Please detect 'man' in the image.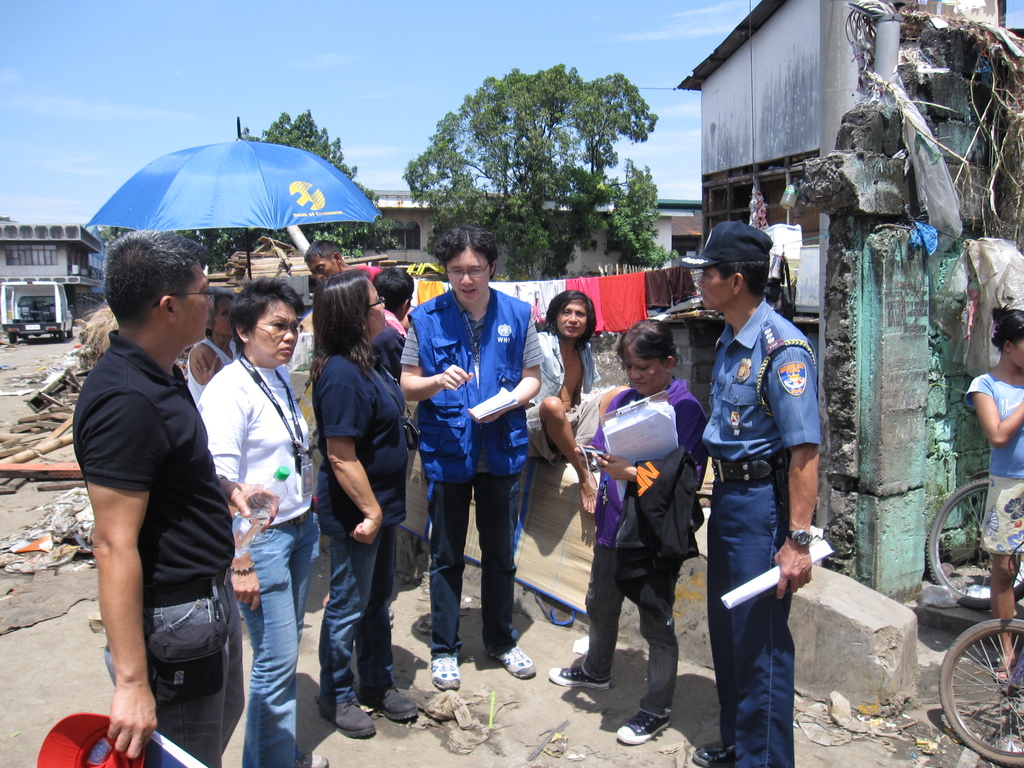
box=[679, 214, 814, 765].
